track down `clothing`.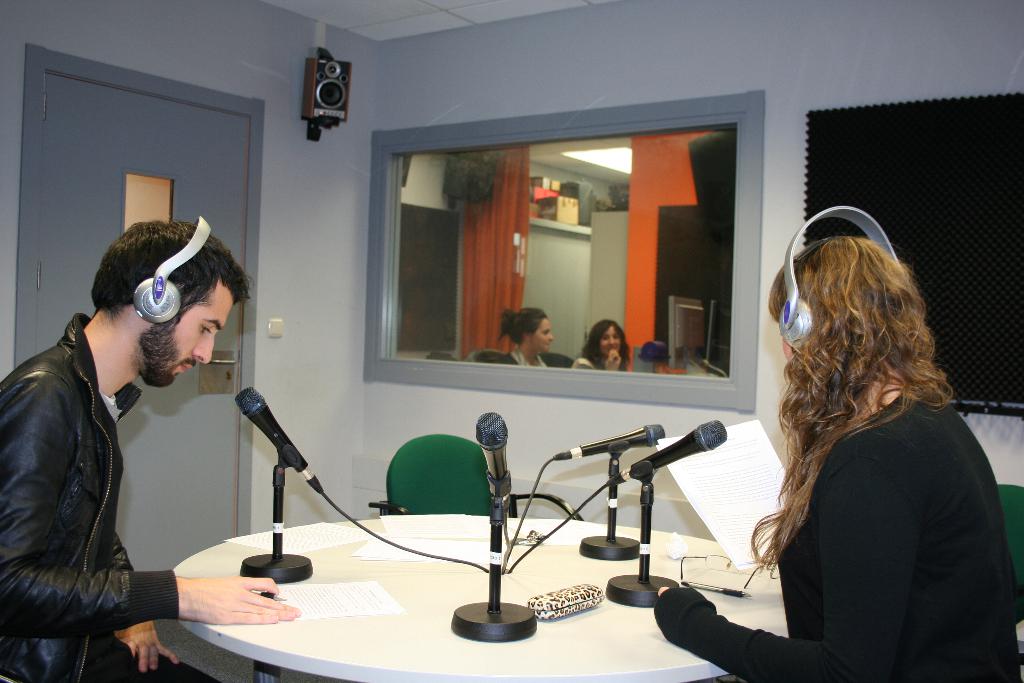
Tracked to x1=574 y1=350 x2=607 y2=369.
